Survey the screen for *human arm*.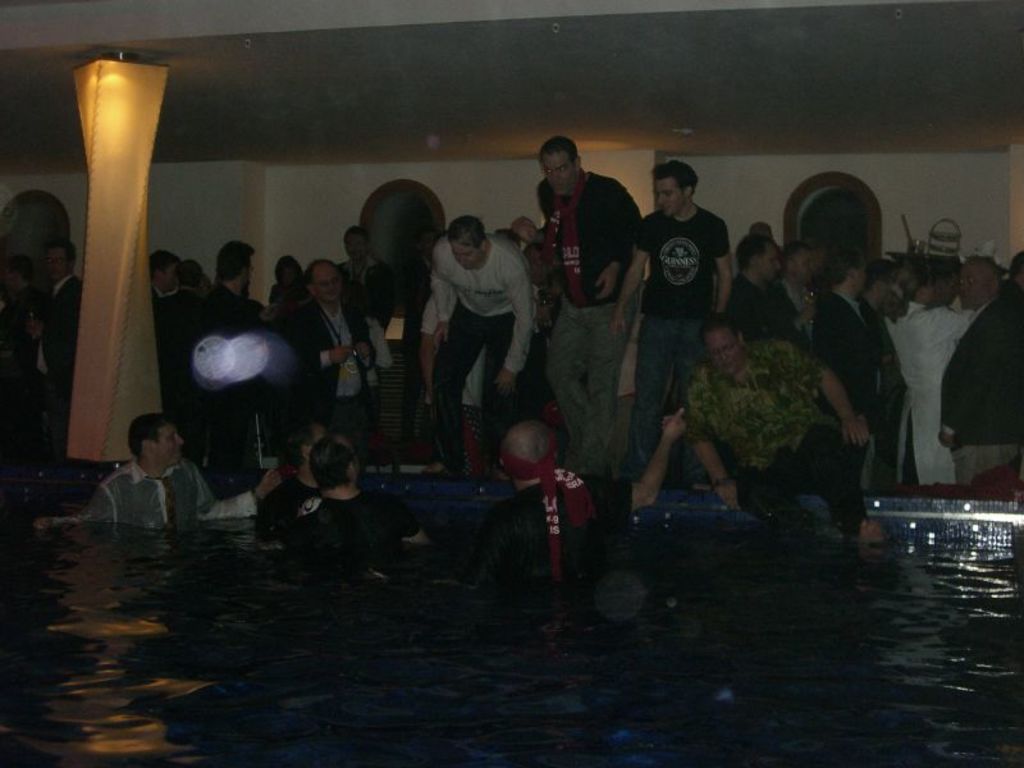
Survey found: x1=321 y1=352 x2=353 y2=369.
